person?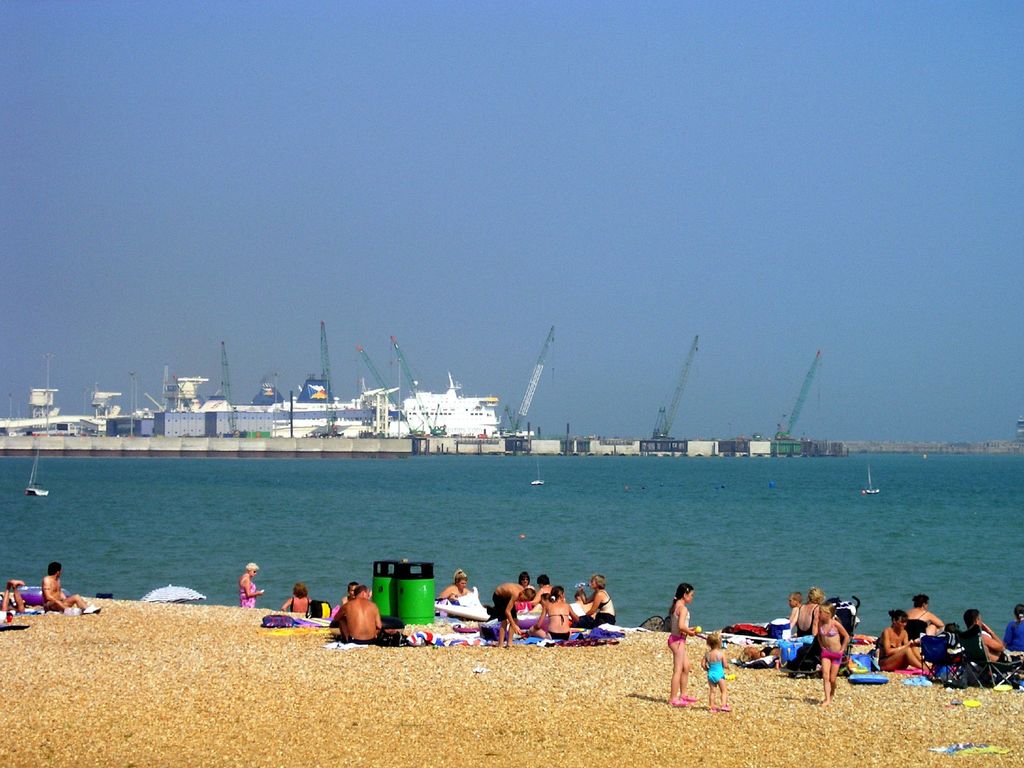
[664,579,705,704]
